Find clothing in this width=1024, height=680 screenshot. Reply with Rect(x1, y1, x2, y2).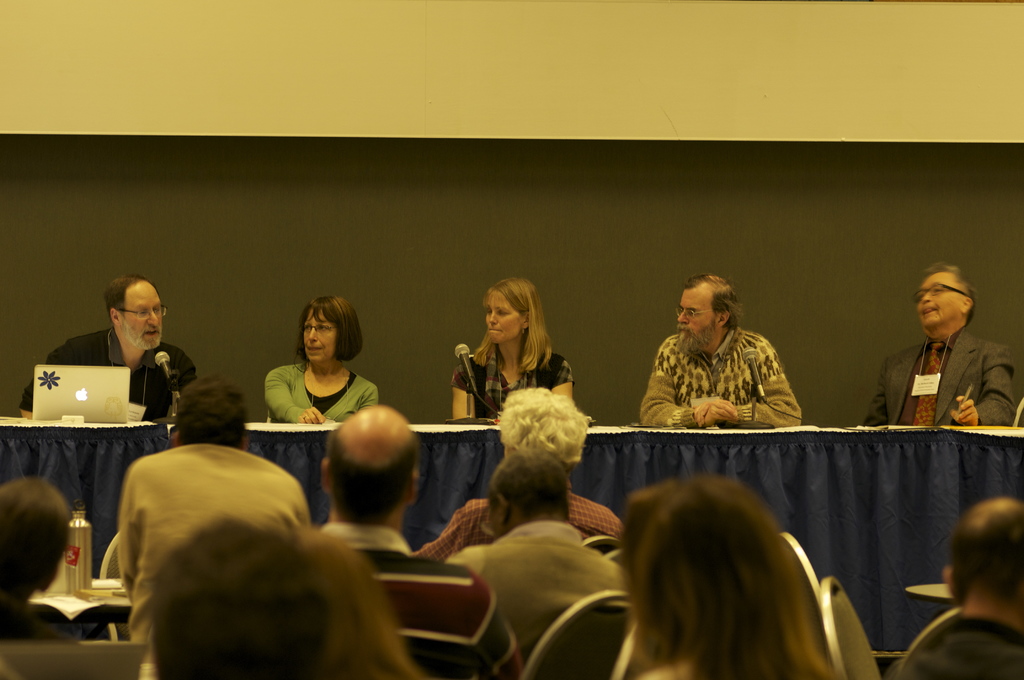
Rect(315, 526, 529, 679).
